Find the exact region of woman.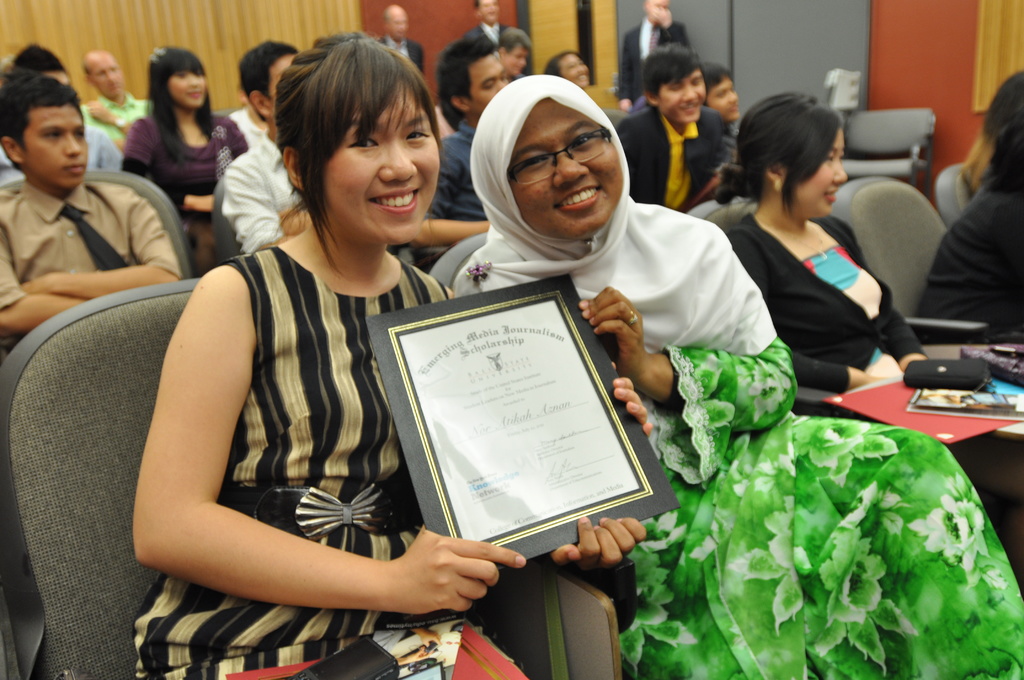
Exact region: bbox=(127, 29, 657, 679).
